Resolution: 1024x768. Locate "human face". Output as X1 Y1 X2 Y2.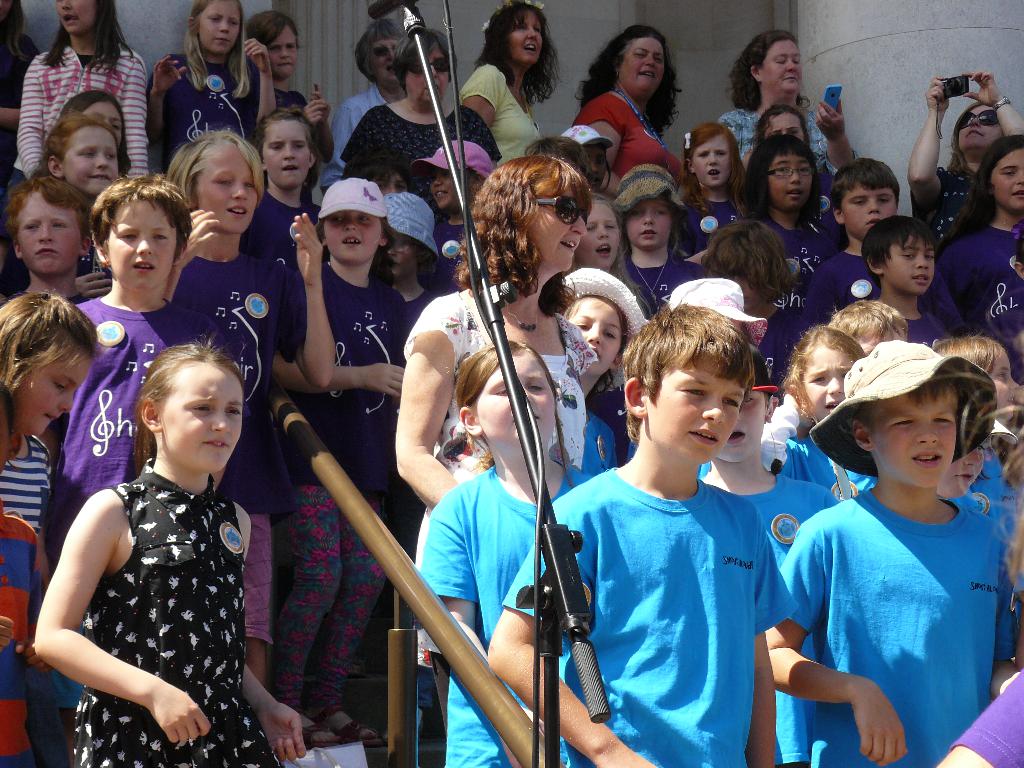
532 185 583 267.
